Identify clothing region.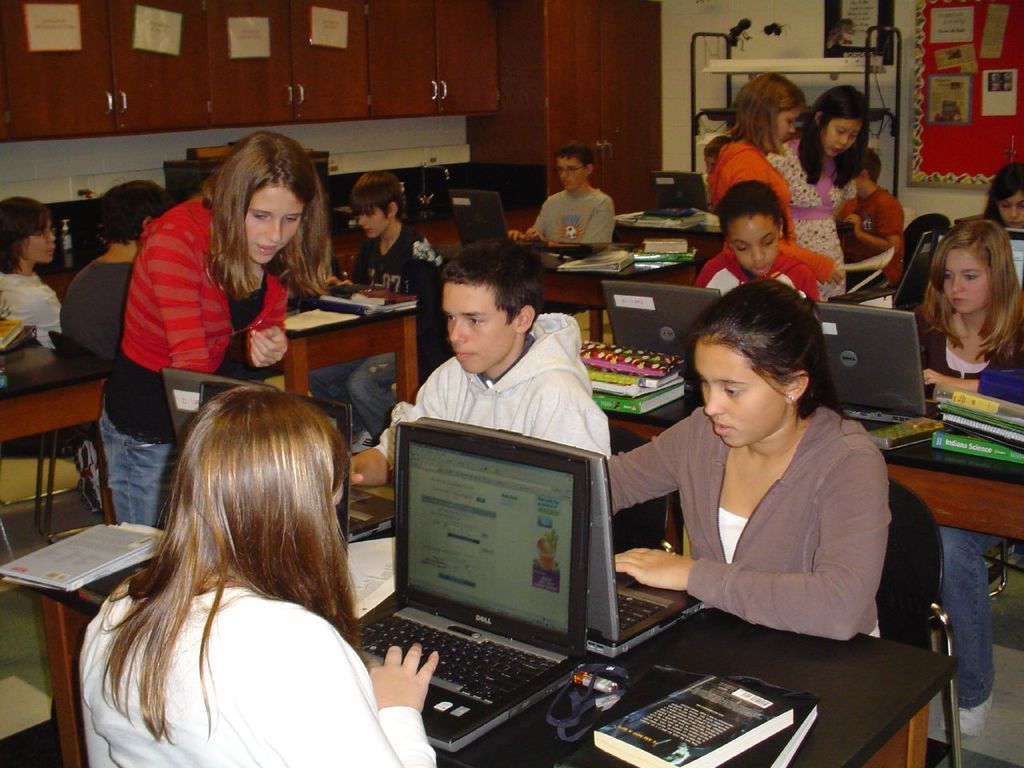
Region: pyautogui.locateOnScreen(315, 346, 413, 428).
